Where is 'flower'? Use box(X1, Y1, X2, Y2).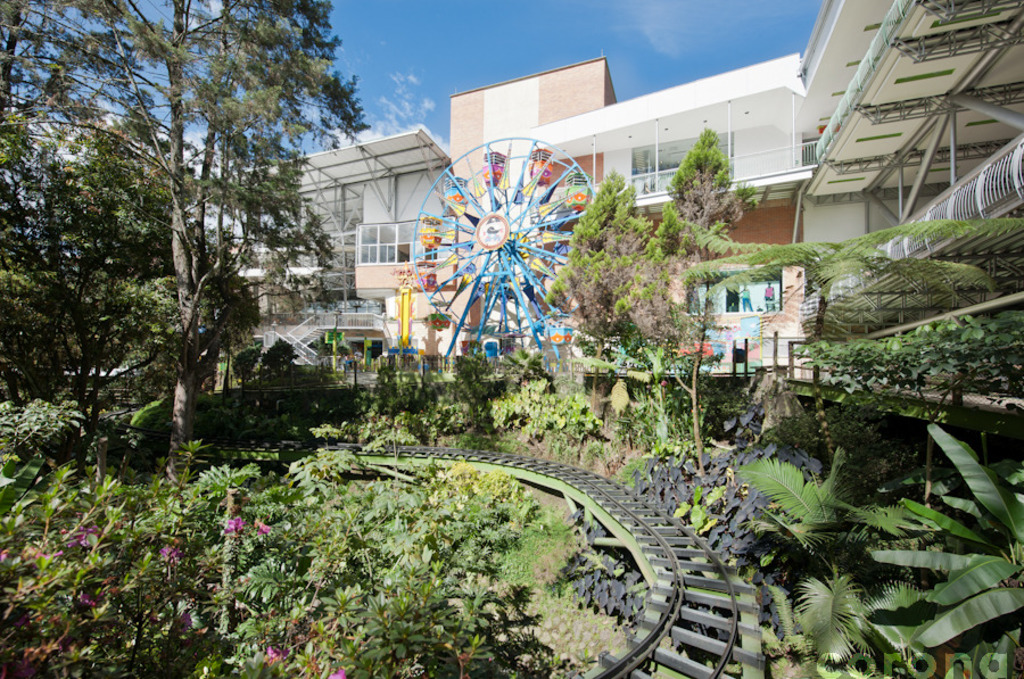
box(256, 519, 270, 537).
